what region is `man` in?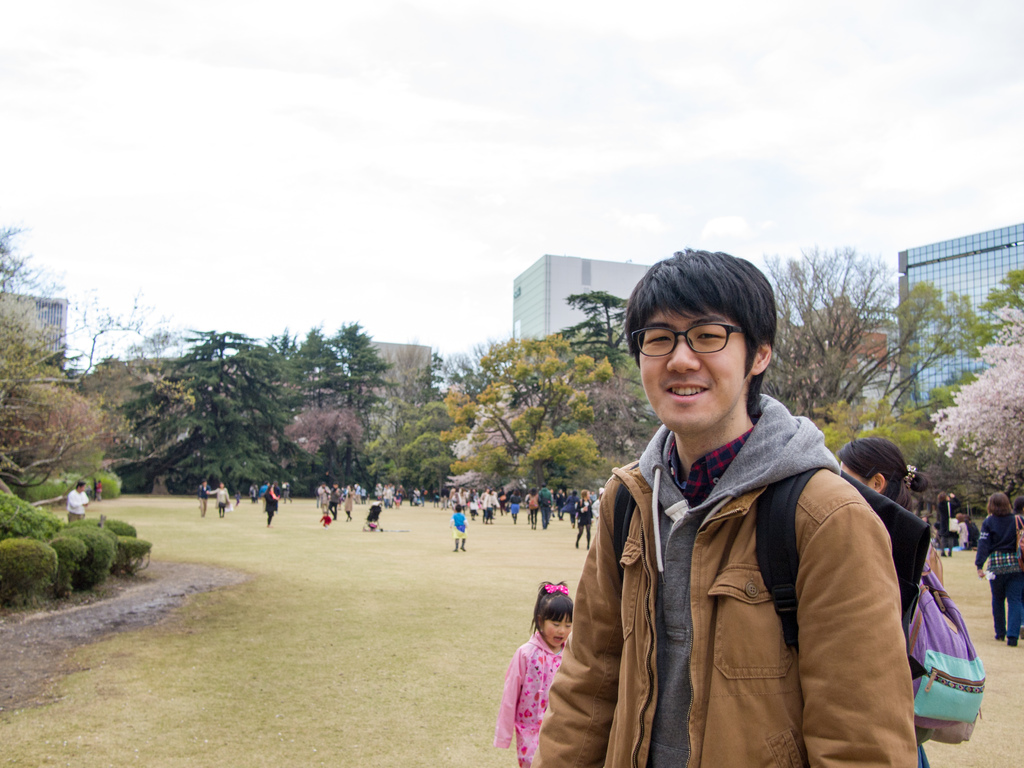
<bbox>67, 479, 96, 525</bbox>.
